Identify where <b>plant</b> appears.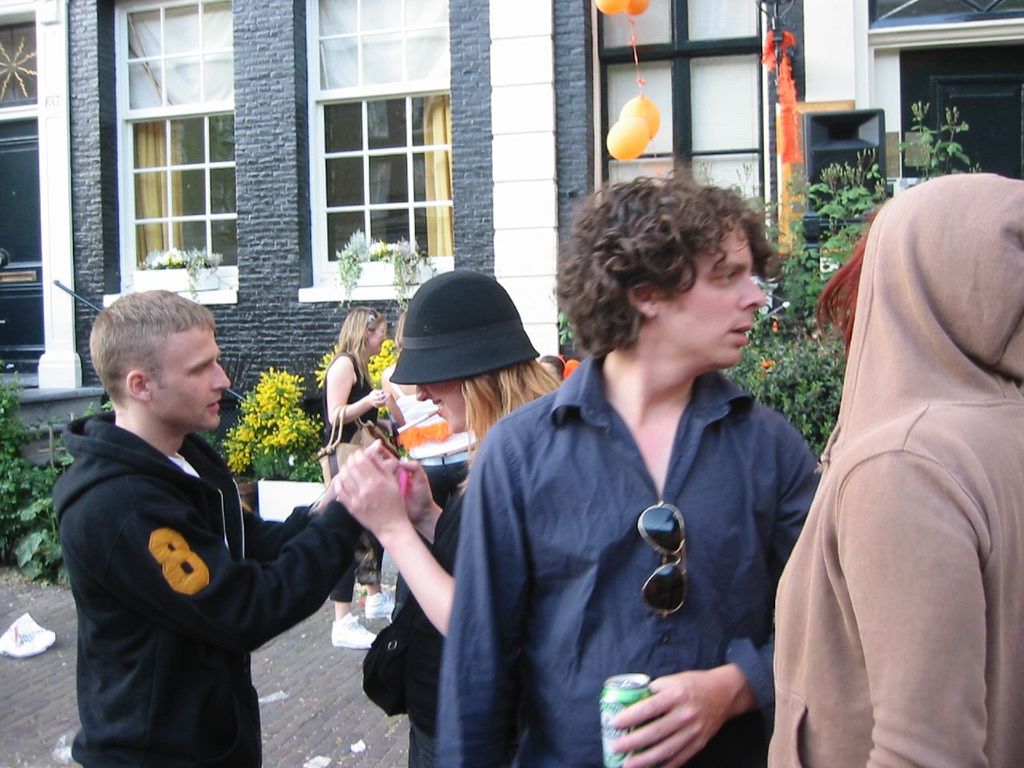
Appears at 702 91 990 479.
